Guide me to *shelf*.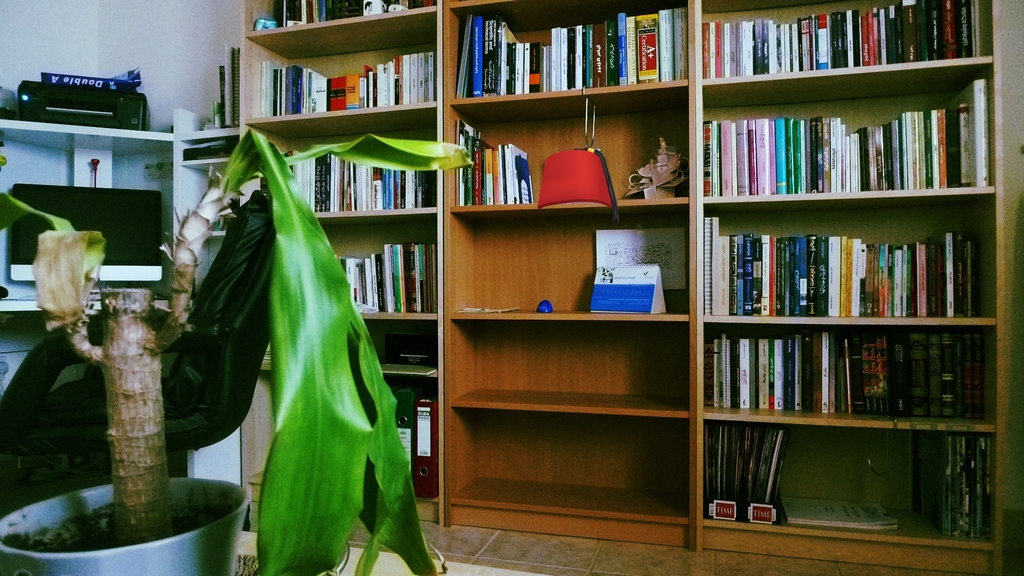
Guidance: [173, 108, 245, 319].
